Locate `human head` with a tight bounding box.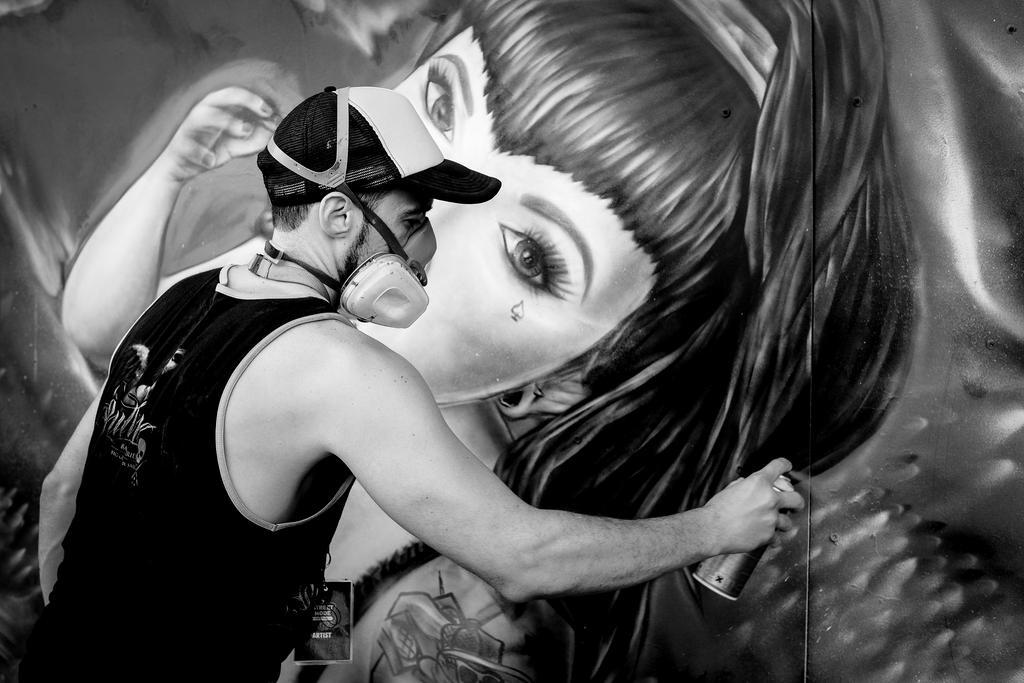
<region>251, 89, 452, 299</region>.
